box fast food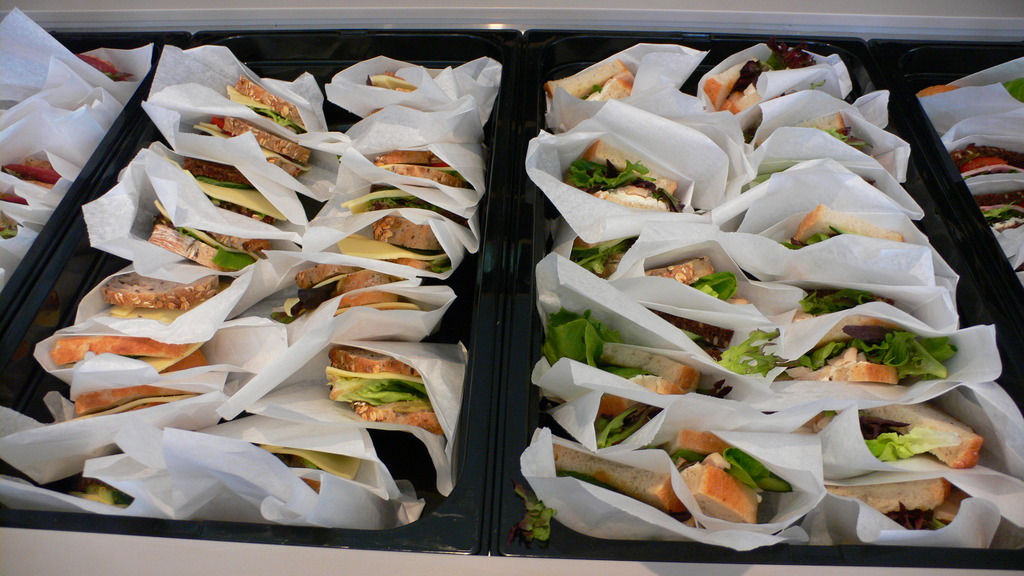
<region>53, 335, 196, 357</region>
